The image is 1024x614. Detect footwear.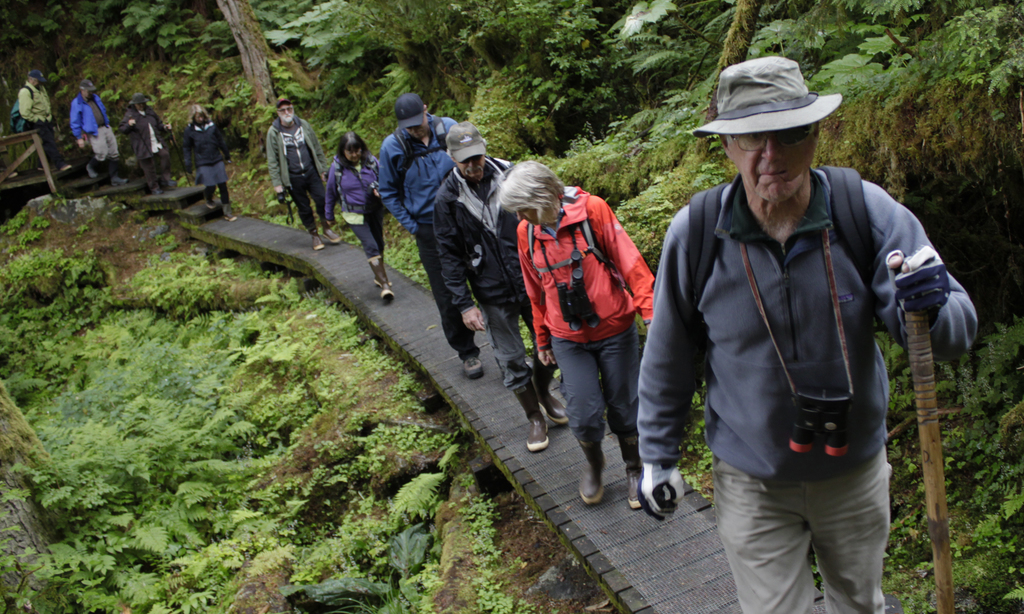
Detection: BBox(321, 228, 344, 244).
